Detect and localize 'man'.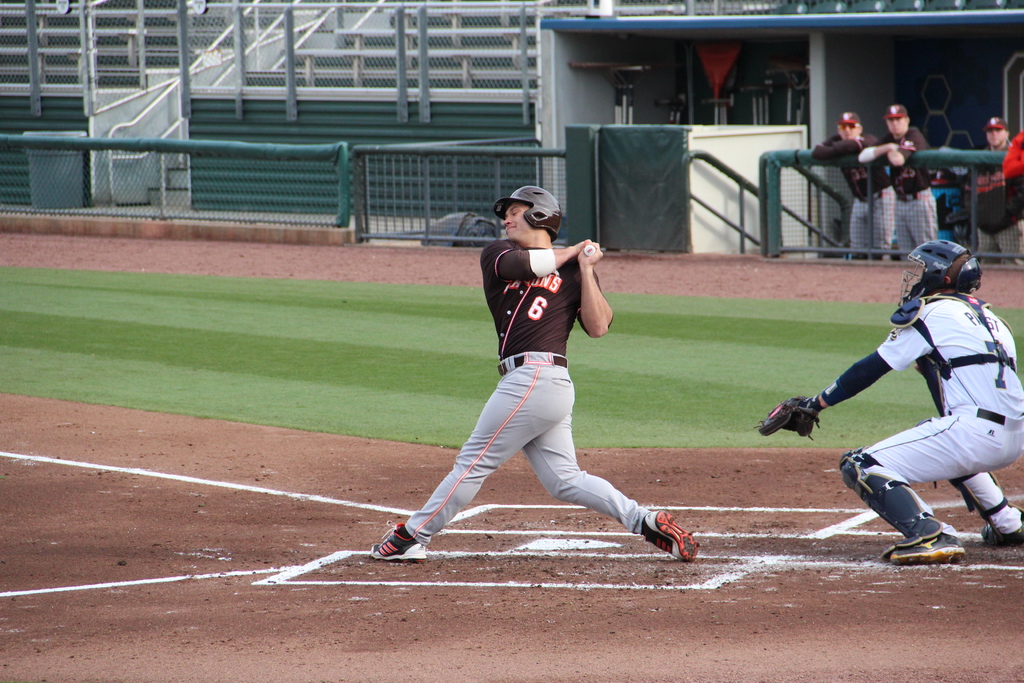
Localized at crop(970, 112, 1023, 268).
